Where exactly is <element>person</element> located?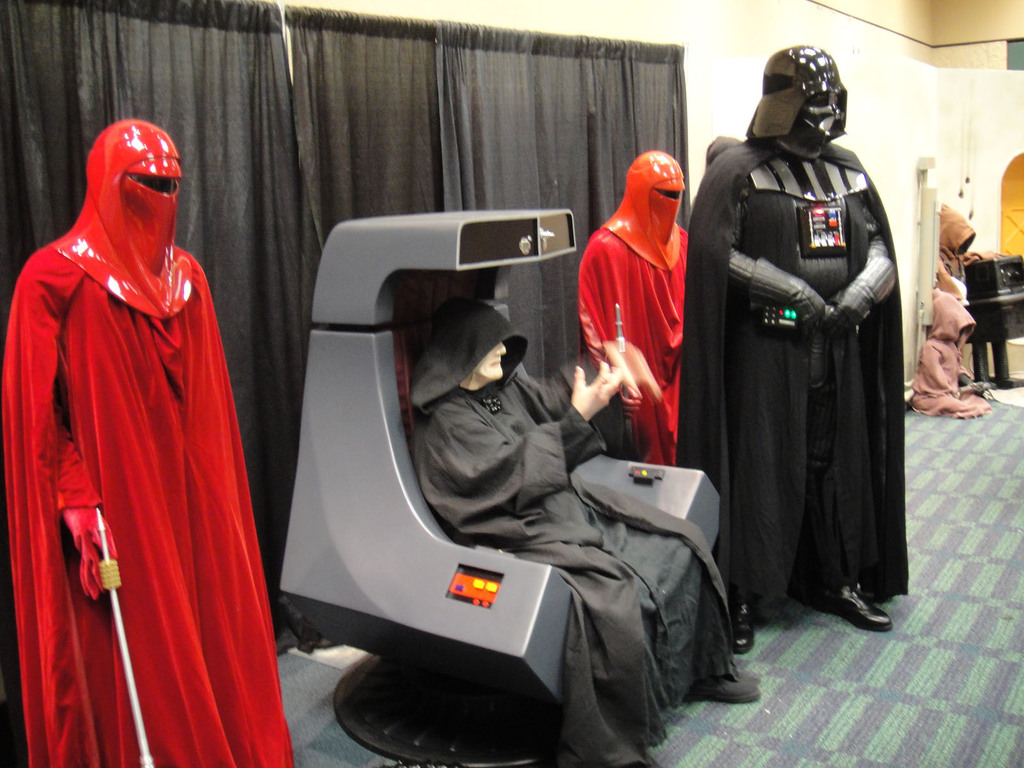
Its bounding box is detection(409, 297, 759, 767).
